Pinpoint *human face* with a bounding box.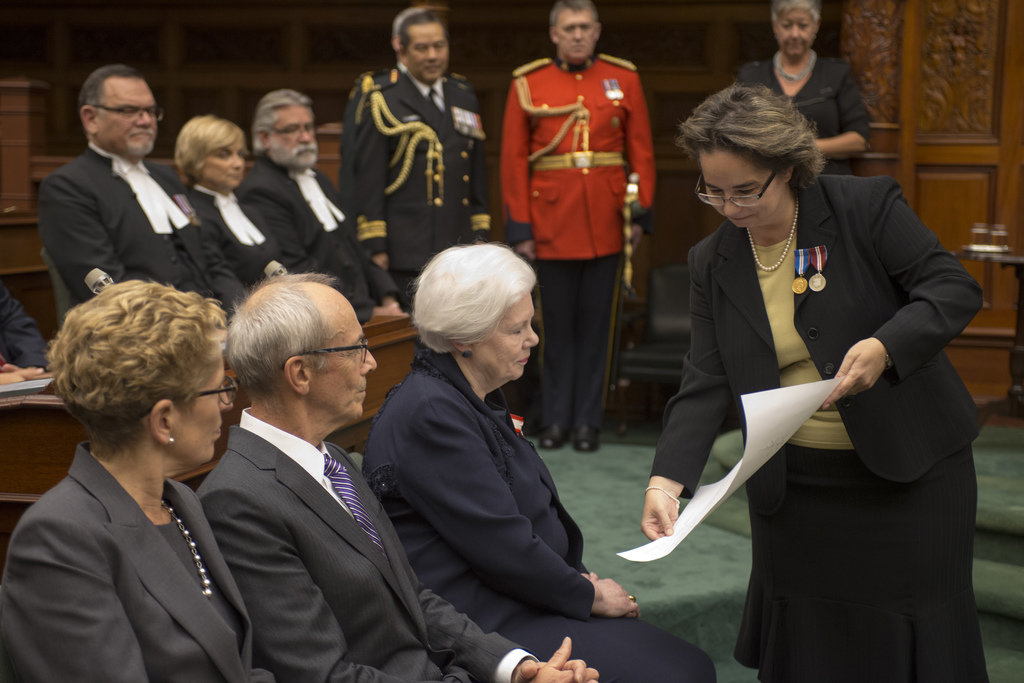
[773, 12, 817, 58].
